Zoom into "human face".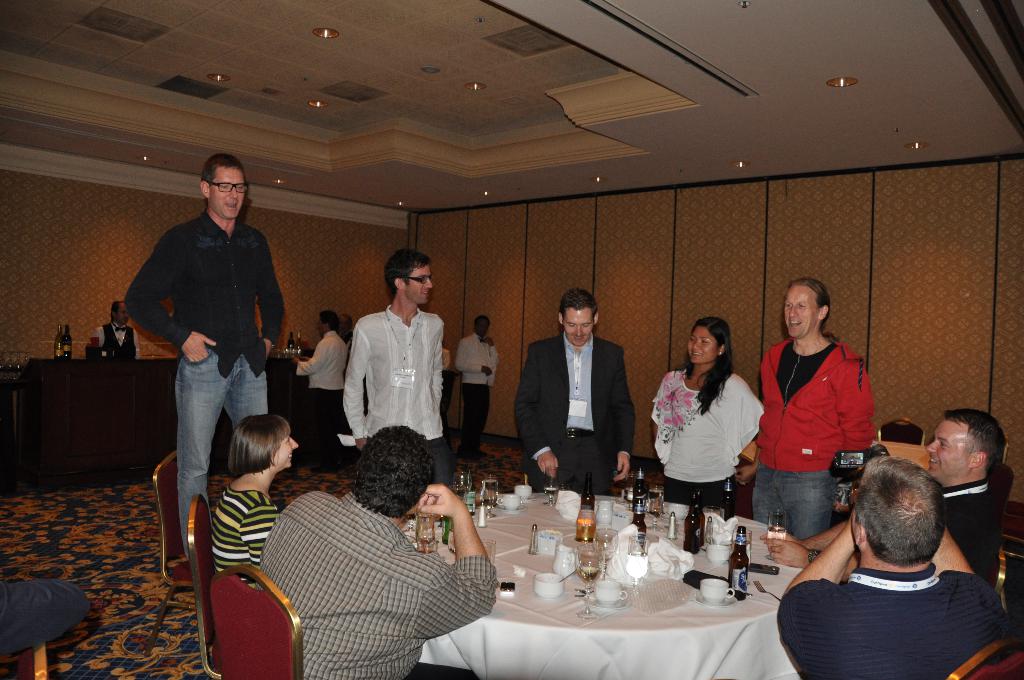
Zoom target: [929, 421, 968, 485].
